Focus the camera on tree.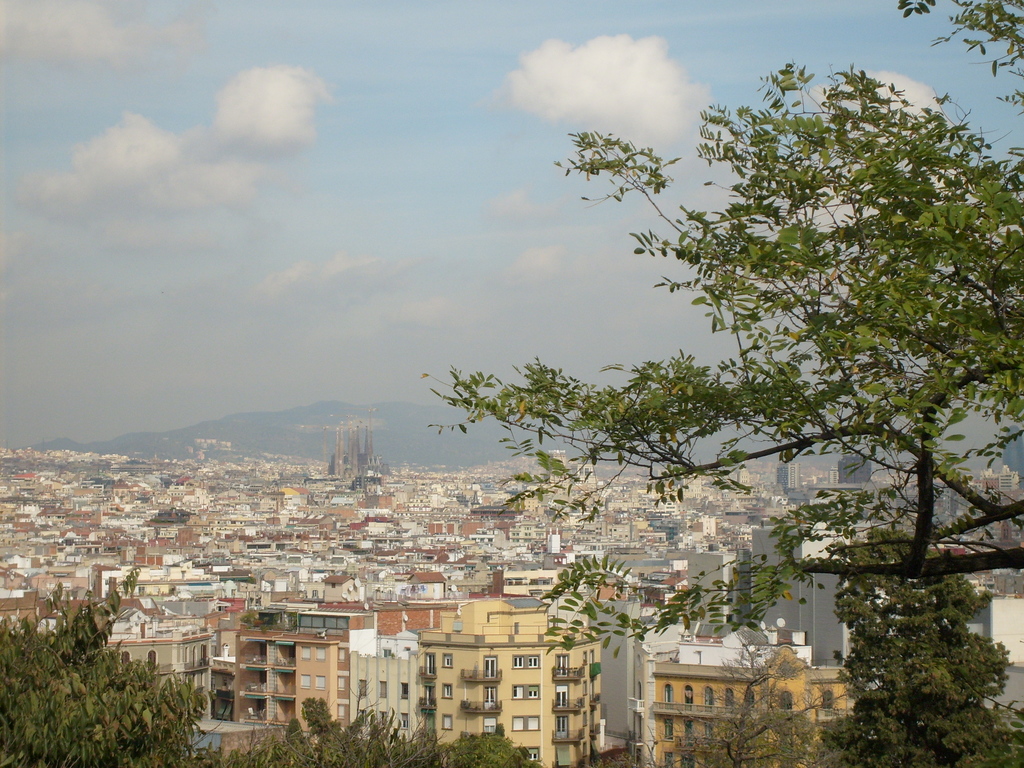
Focus region: select_region(436, 3, 1023, 764).
